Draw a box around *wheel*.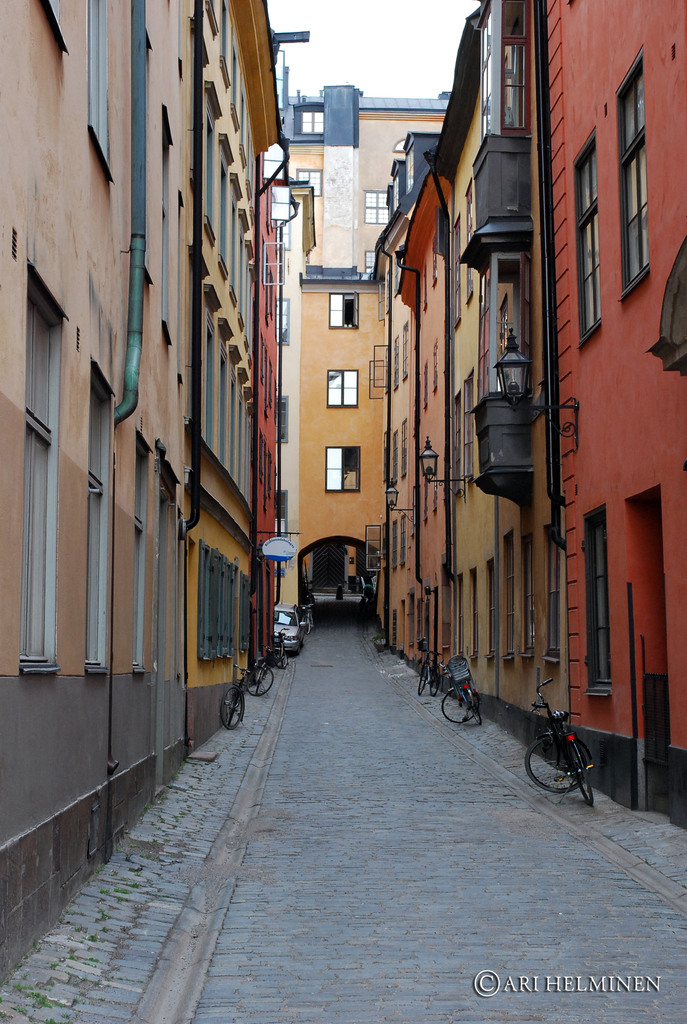
[219, 687, 243, 731].
